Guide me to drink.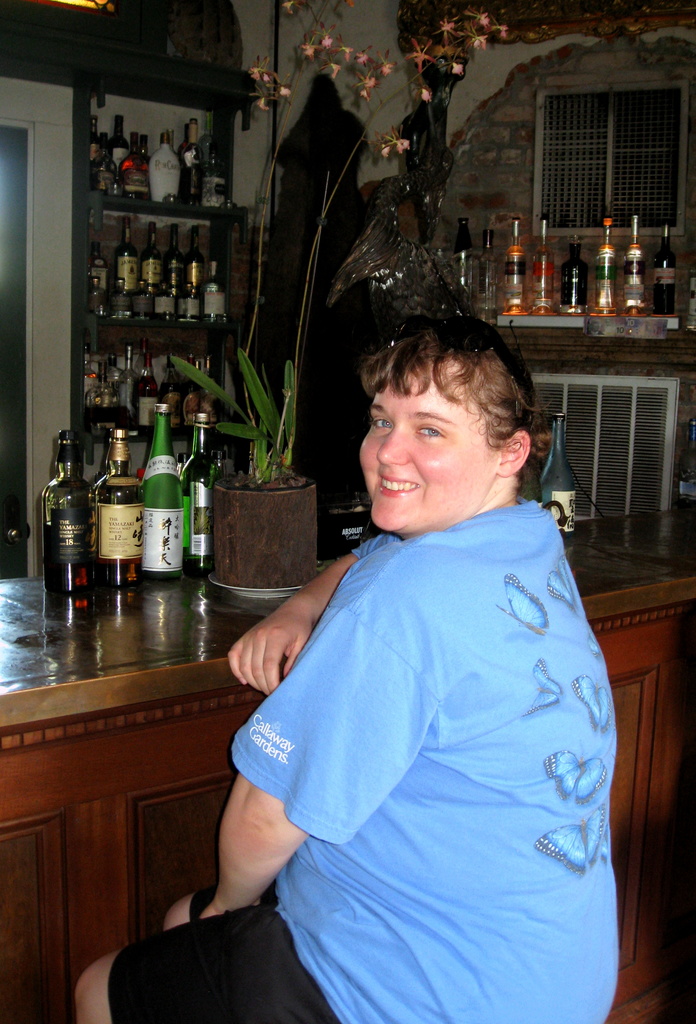
Guidance: box(88, 241, 106, 278).
